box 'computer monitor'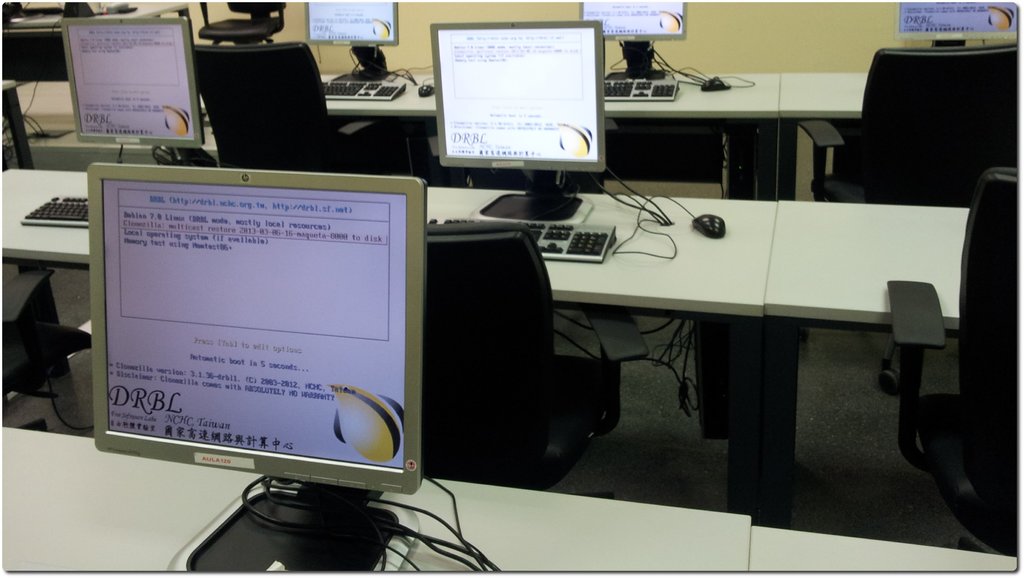
[61,15,213,161]
